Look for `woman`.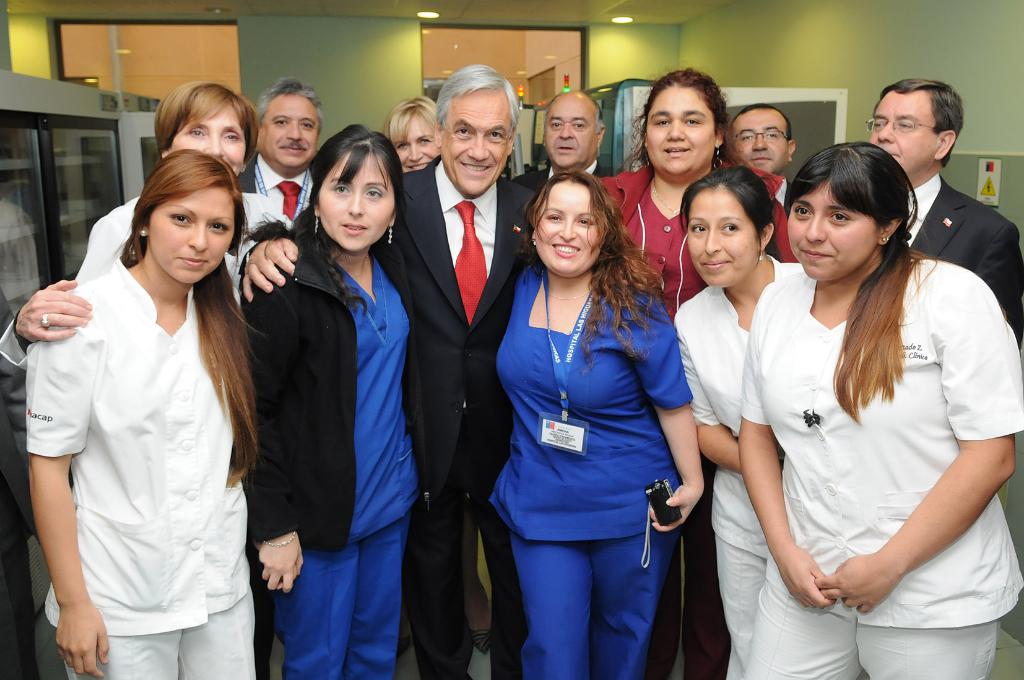
Found: l=0, t=80, r=298, b=374.
